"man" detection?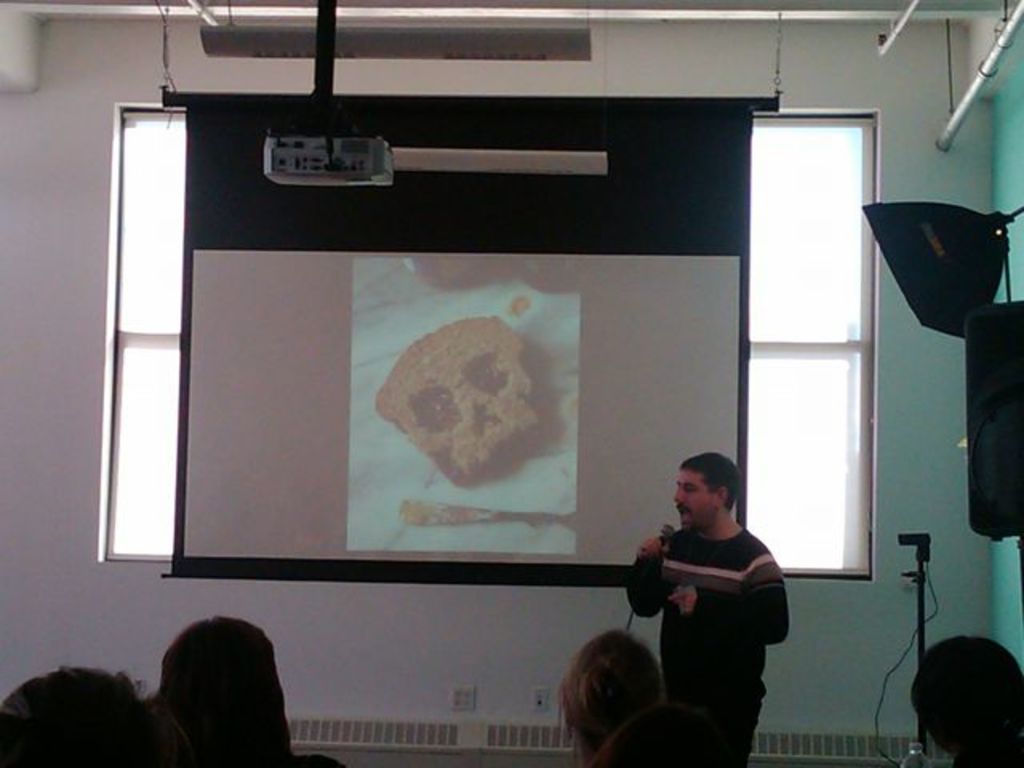
[x1=627, y1=453, x2=787, y2=766]
